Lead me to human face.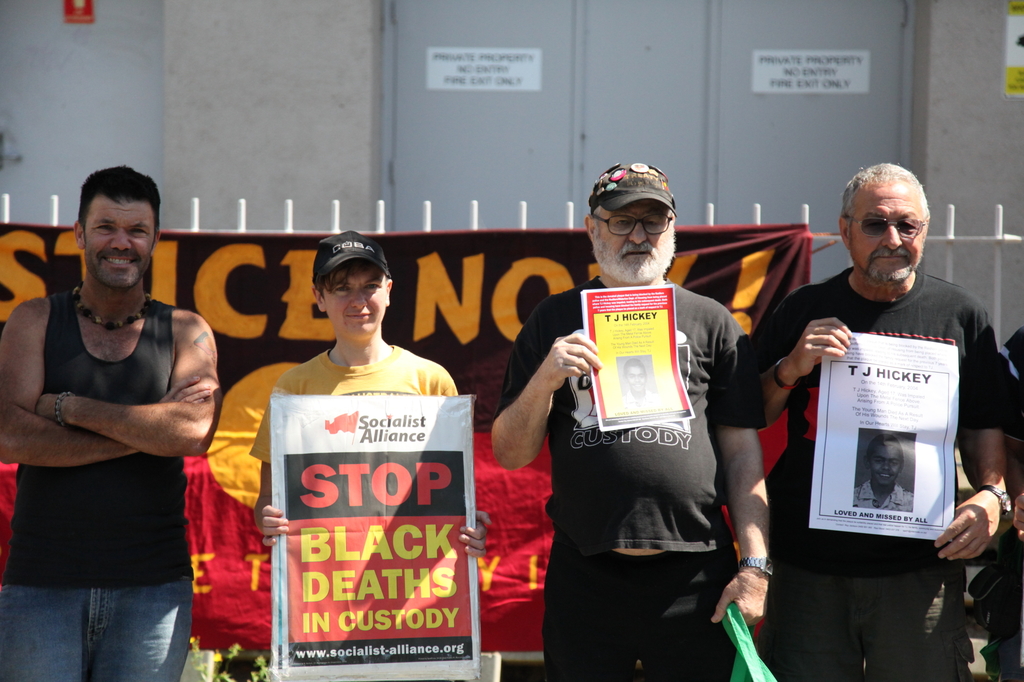
Lead to x1=600, y1=202, x2=673, y2=278.
